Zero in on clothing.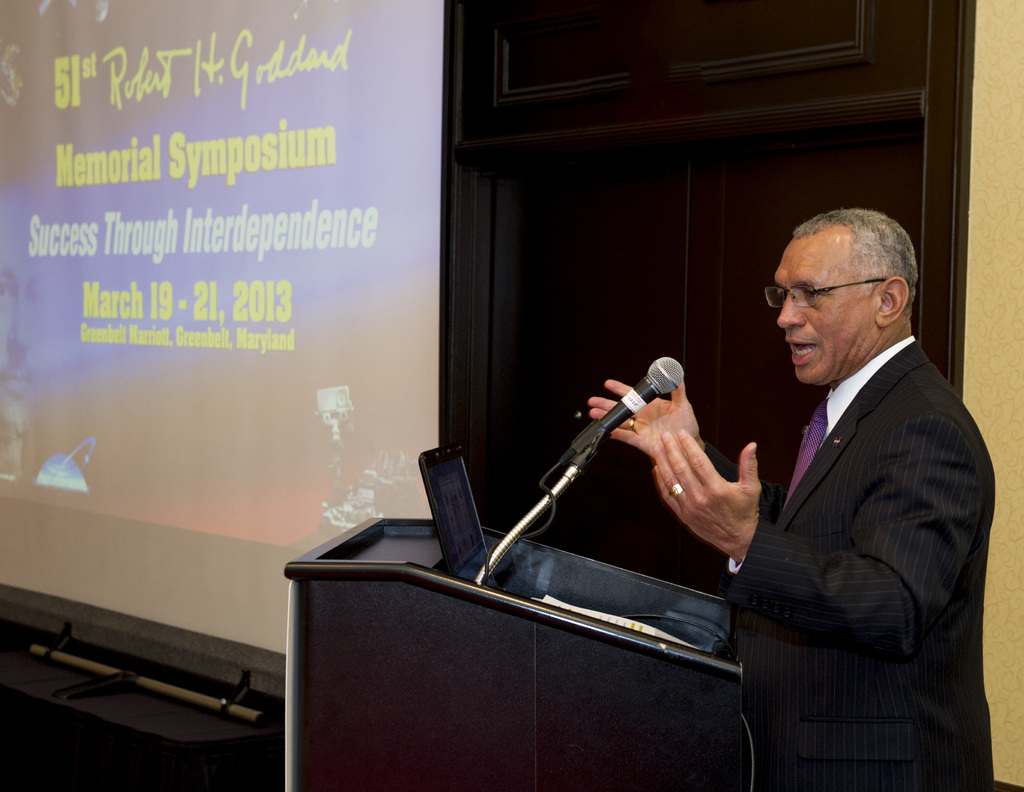
Zeroed in: [689,260,999,776].
